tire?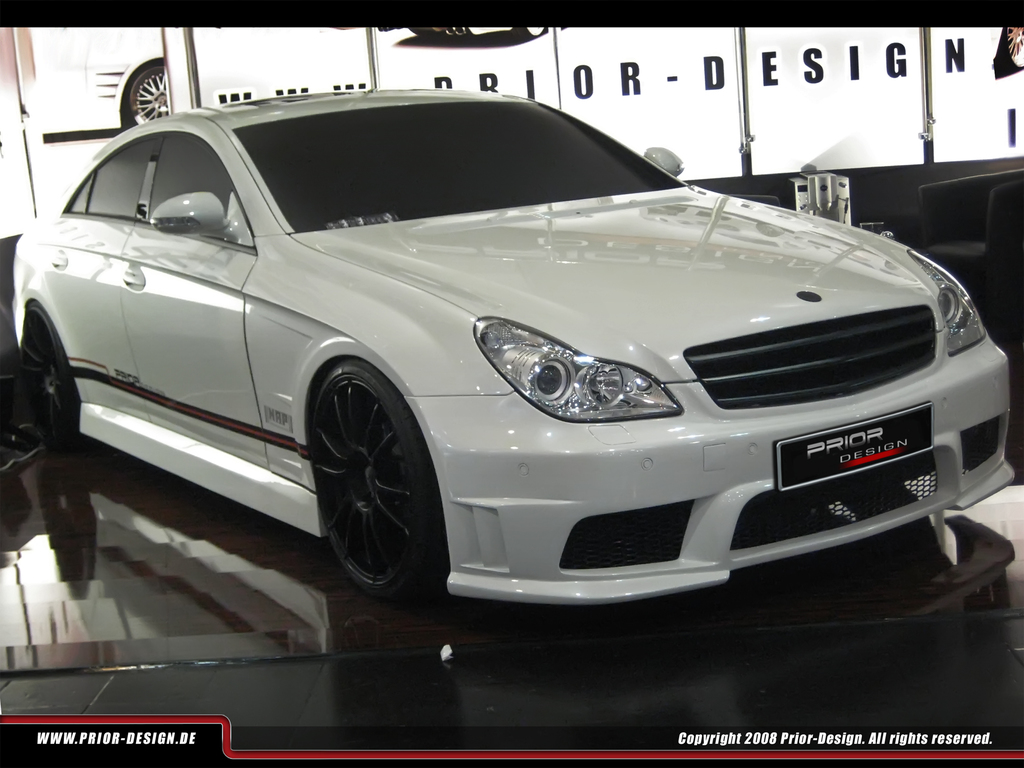
22:297:84:458
